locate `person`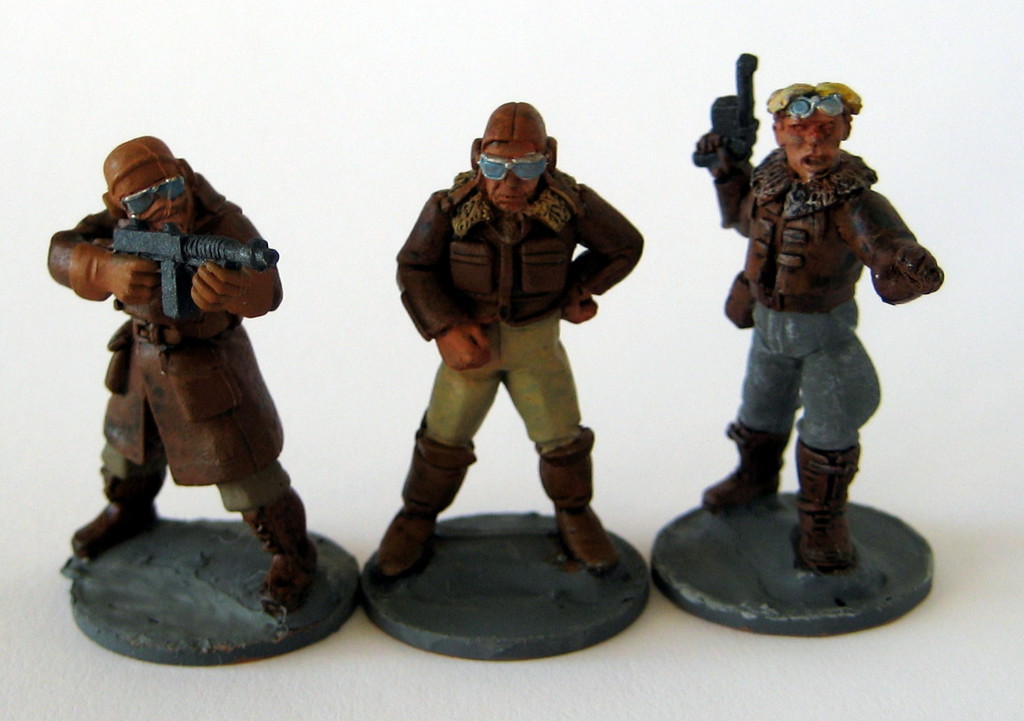
380 129 642 601
